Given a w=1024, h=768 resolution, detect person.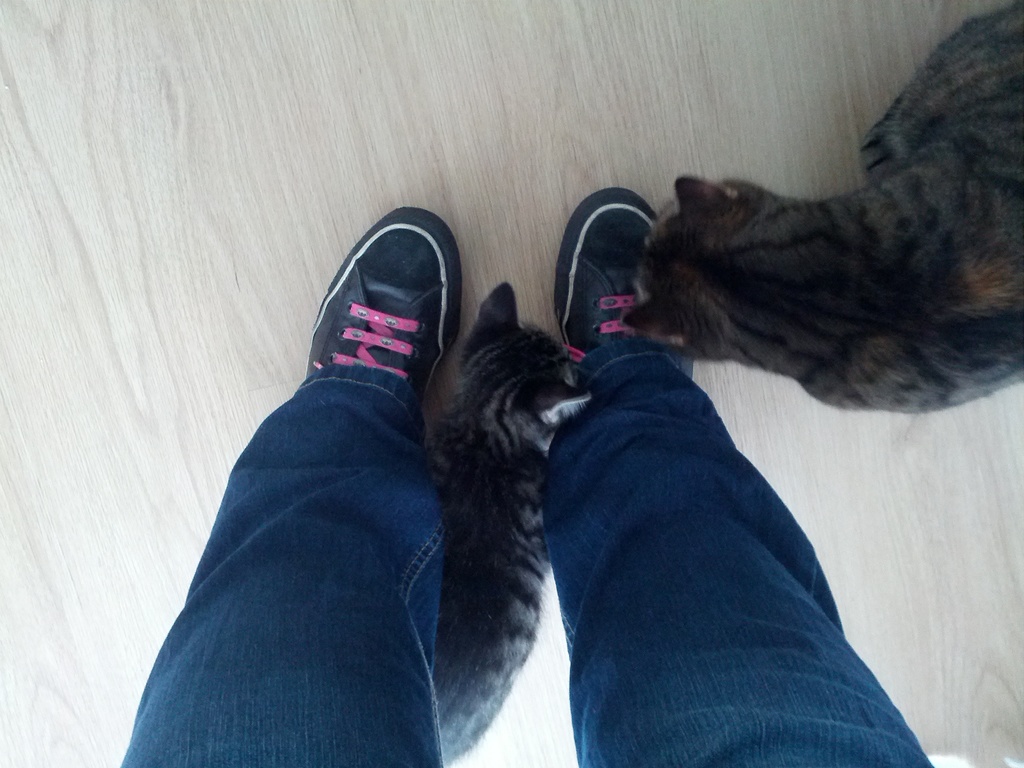
box(119, 186, 931, 767).
